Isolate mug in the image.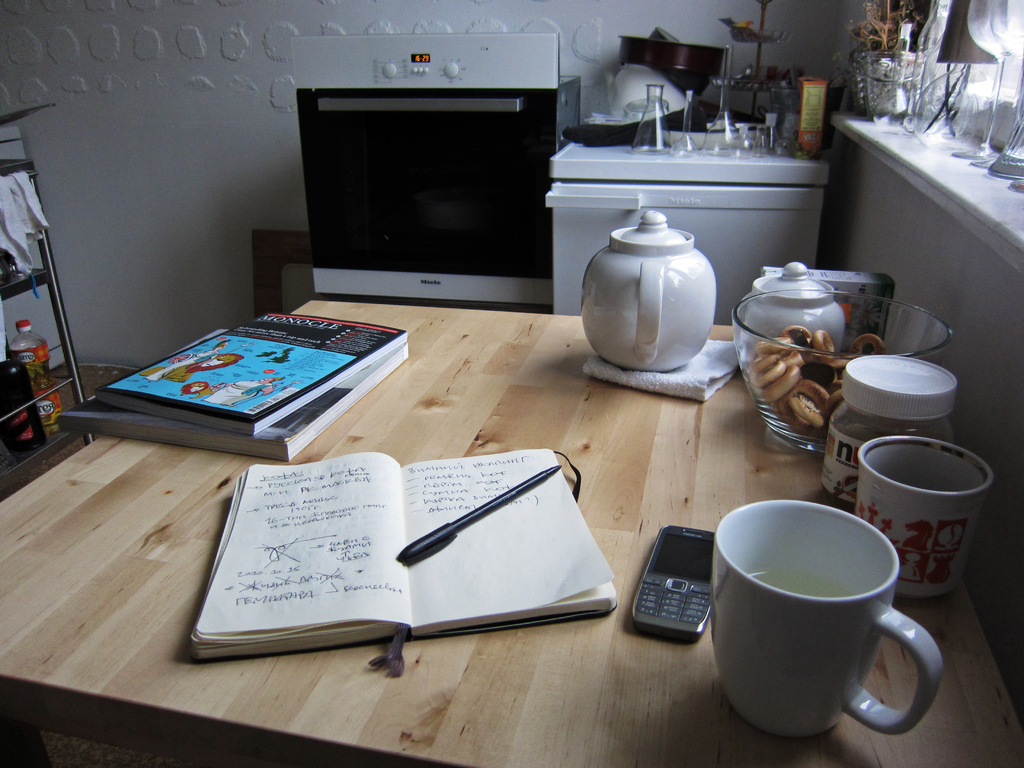
Isolated region: detection(712, 500, 945, 739).
